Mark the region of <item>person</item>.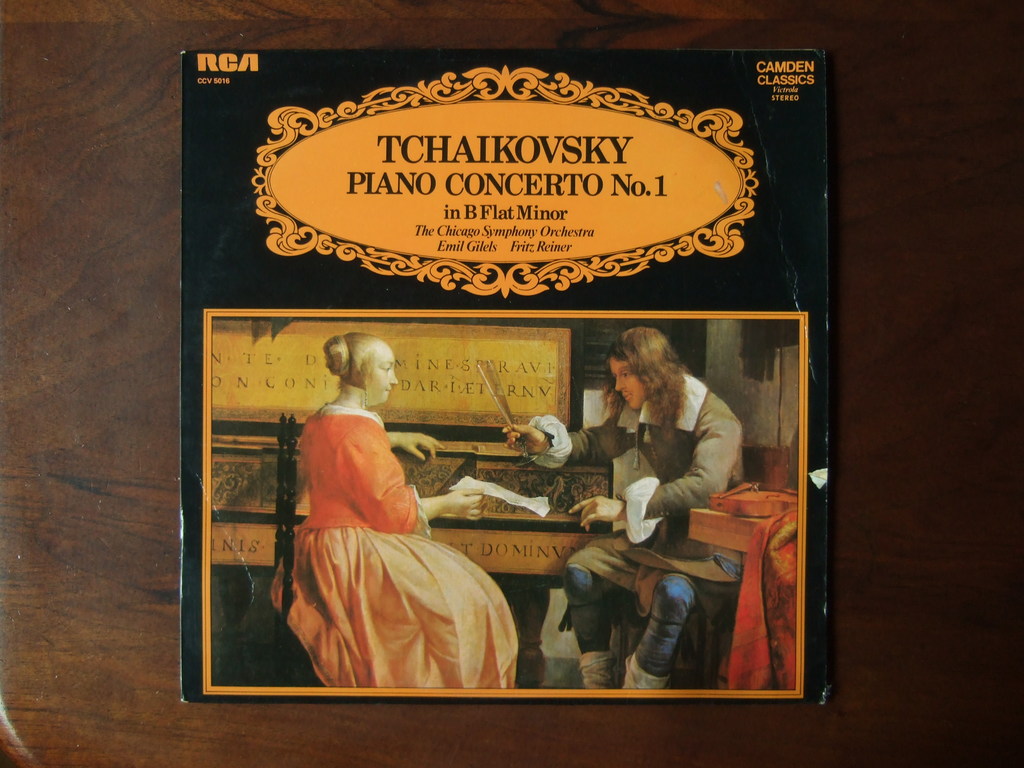
Region: 500, 325, 744, 691.
